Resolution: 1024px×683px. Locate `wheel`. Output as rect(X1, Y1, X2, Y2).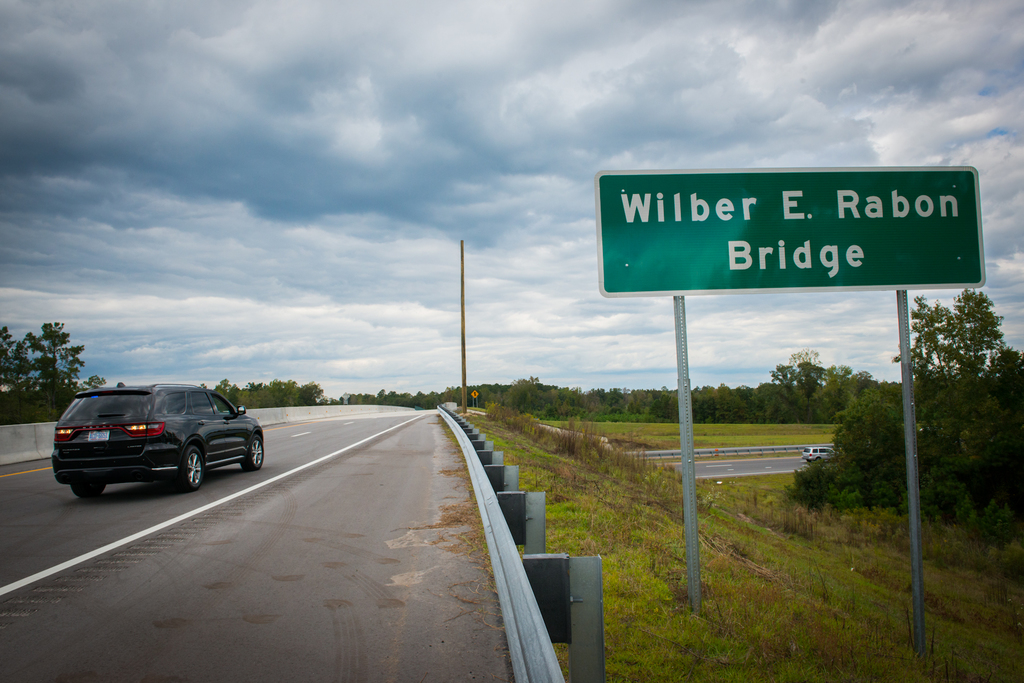
rect(241, 432, 264, 469).
